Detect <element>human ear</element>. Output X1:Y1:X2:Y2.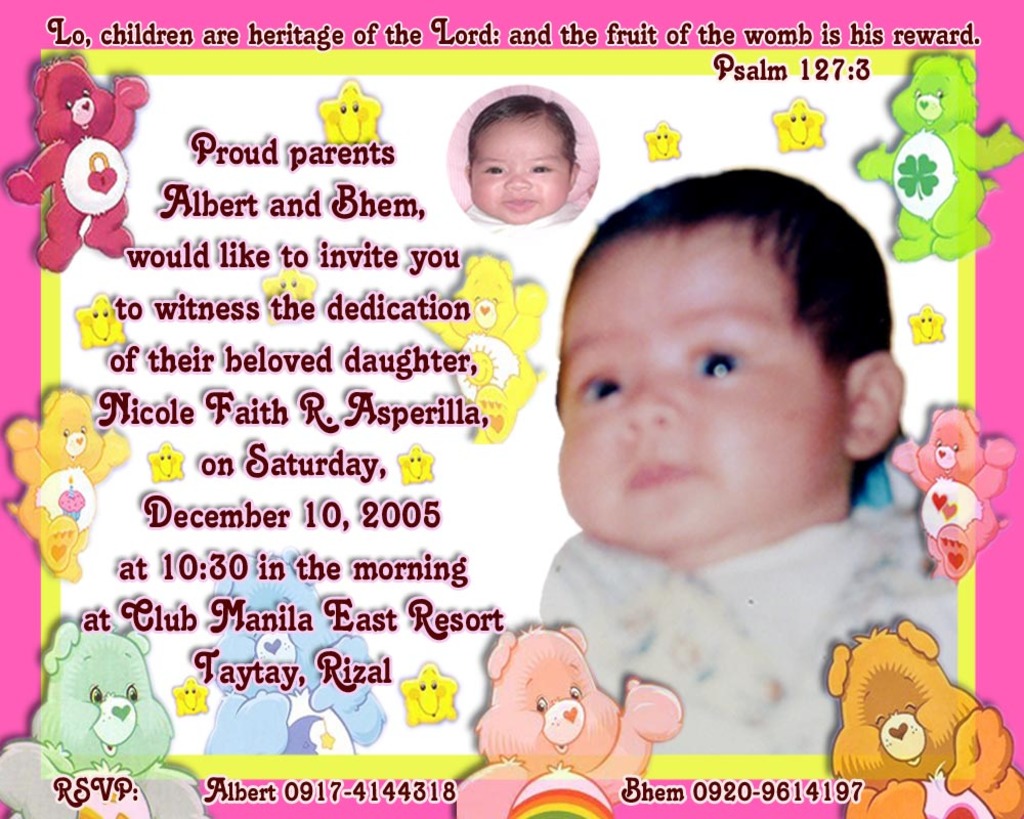
846:351:908:458.
